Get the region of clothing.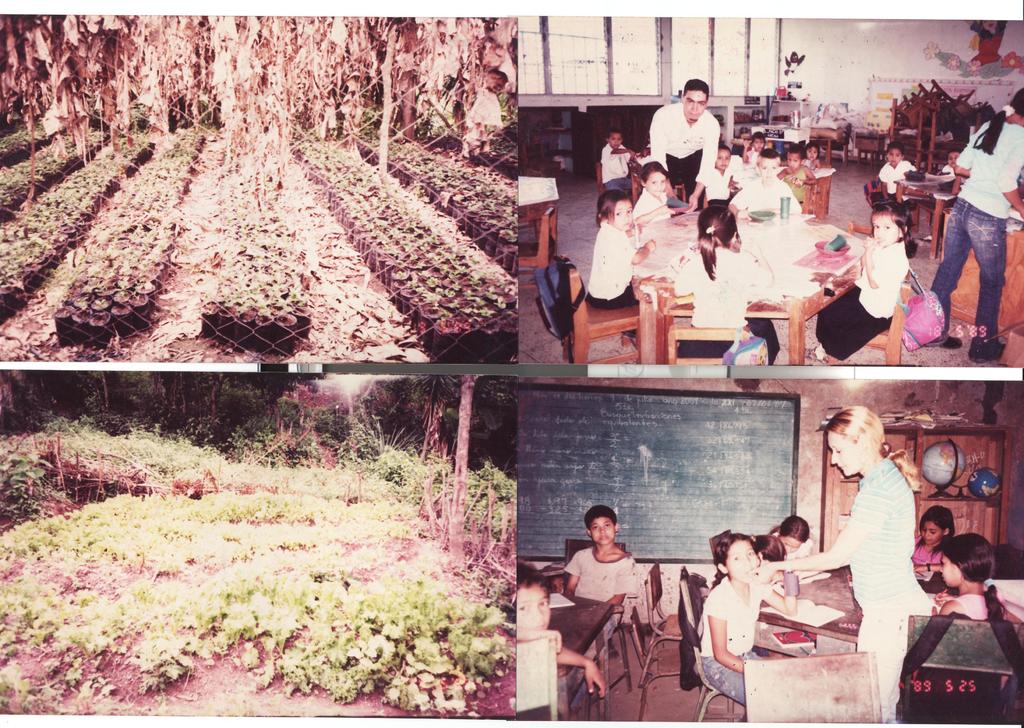
BBox(562, 548, 642, 704).
